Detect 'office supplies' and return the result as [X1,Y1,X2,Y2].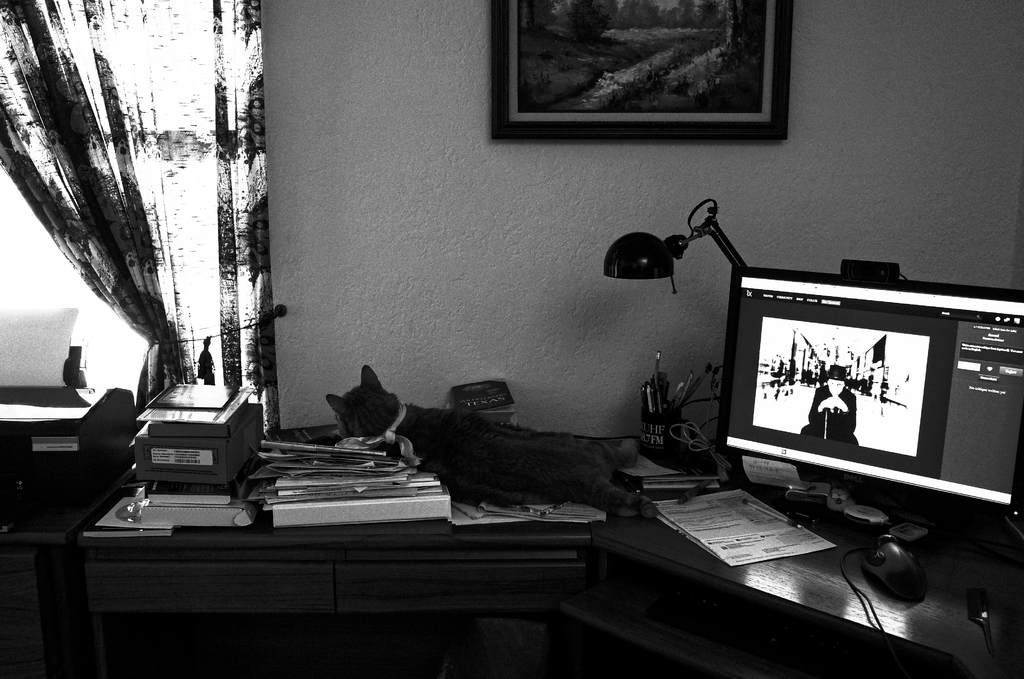
[448,502,611,523].
